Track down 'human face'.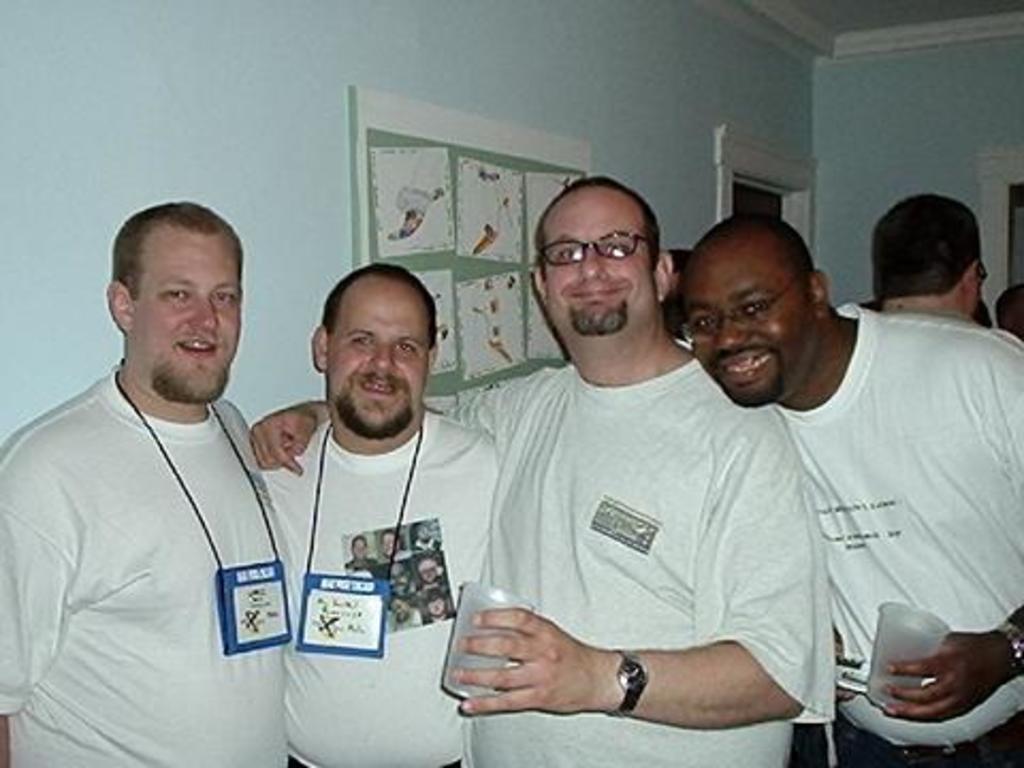
Tracked to [left=134, top=218, right=243, bottom=401].
